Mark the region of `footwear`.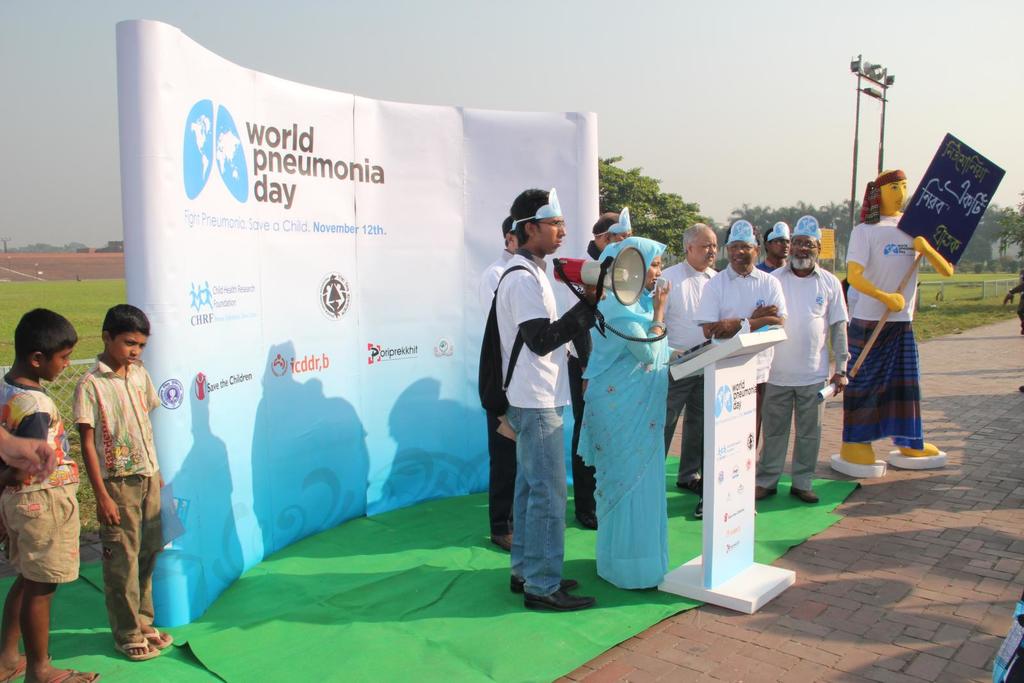
Region: pyautogui.locateOnScreen(792, 483, 817, 504).
